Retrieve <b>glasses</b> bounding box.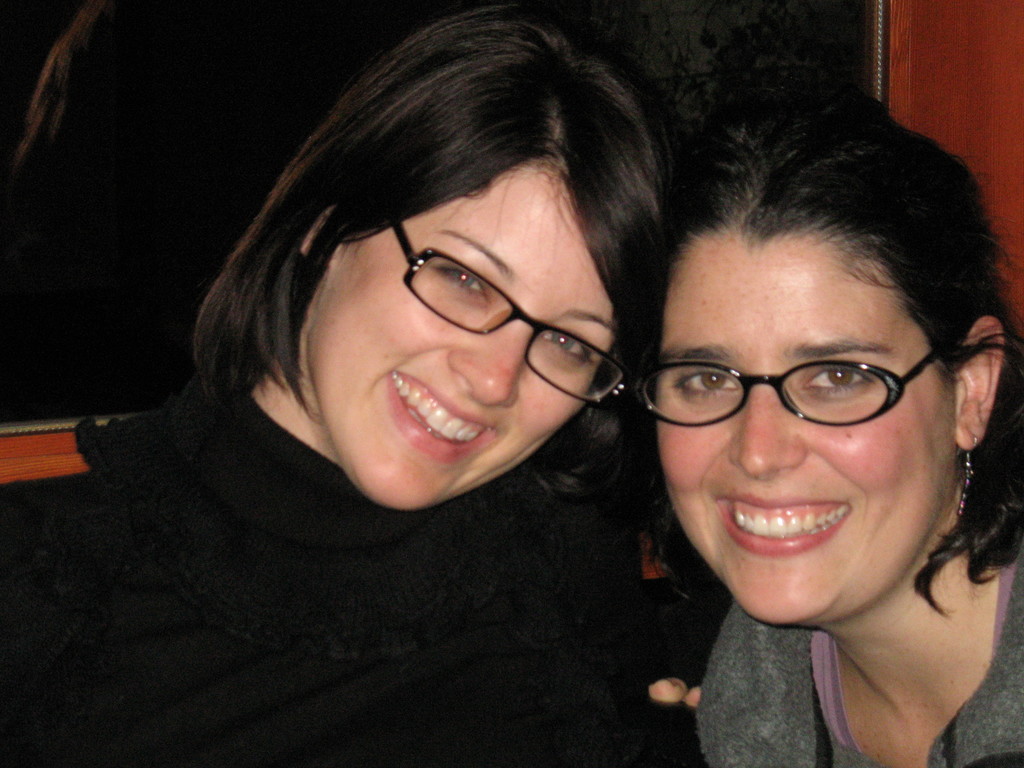
Bounding box: [387,220,623,413].
